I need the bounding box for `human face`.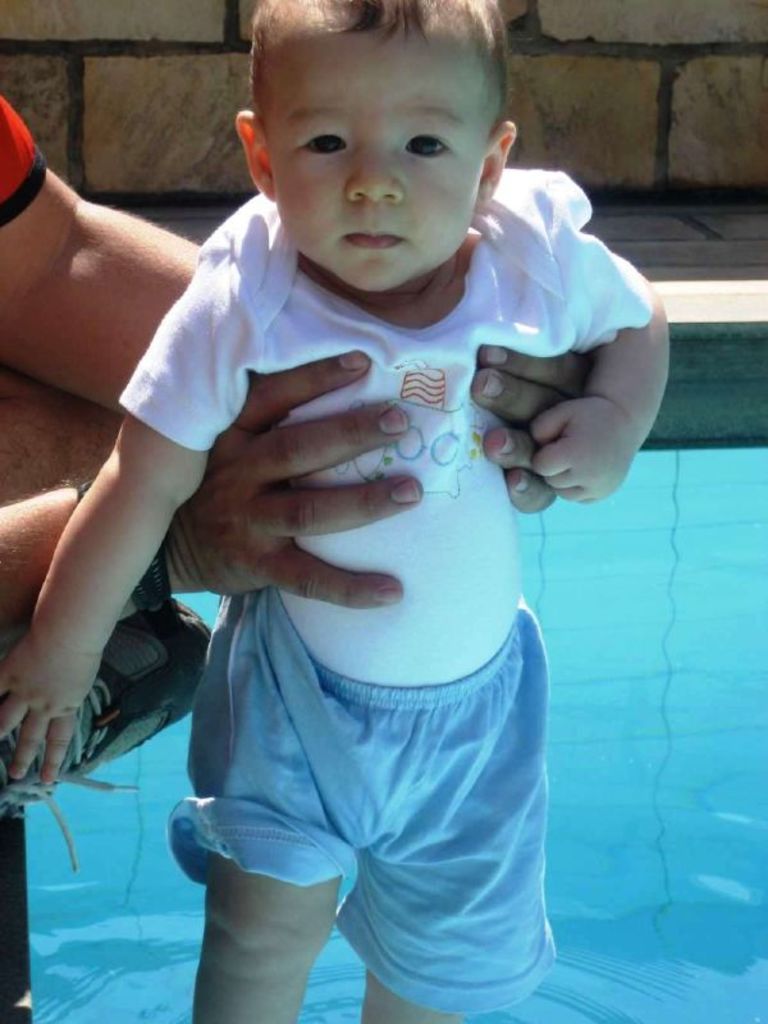
Here it is: bbox(269, 35, 475, 303).
